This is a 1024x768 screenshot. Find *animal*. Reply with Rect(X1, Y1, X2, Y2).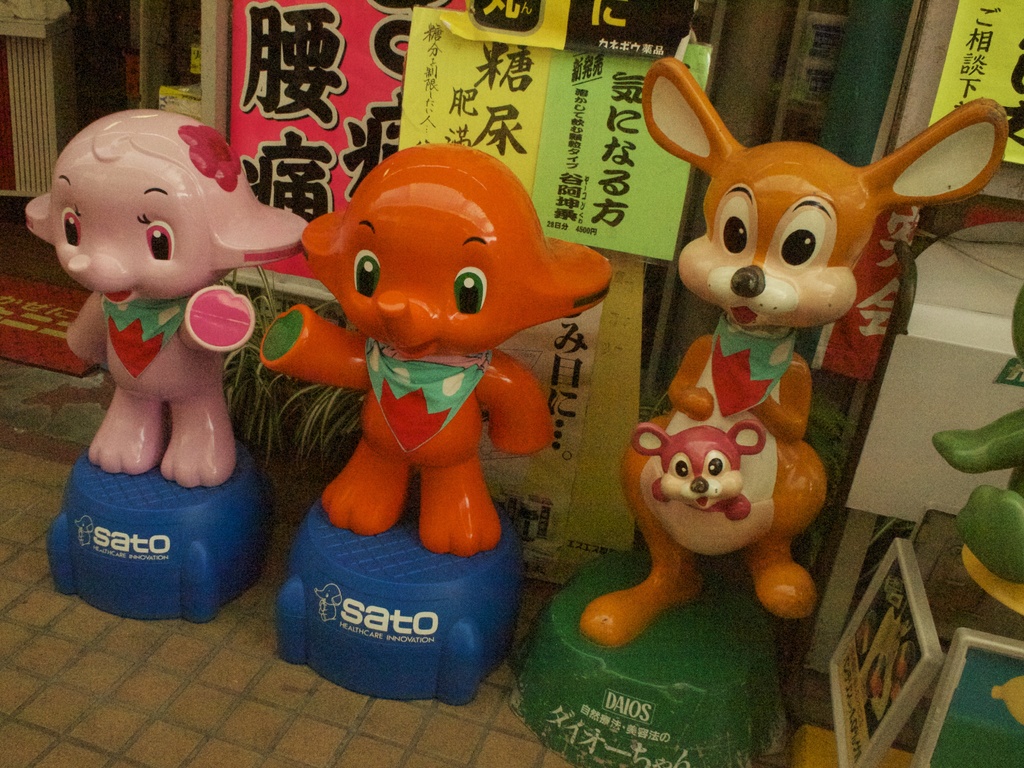
Rect(635, 422, 758, 518).
